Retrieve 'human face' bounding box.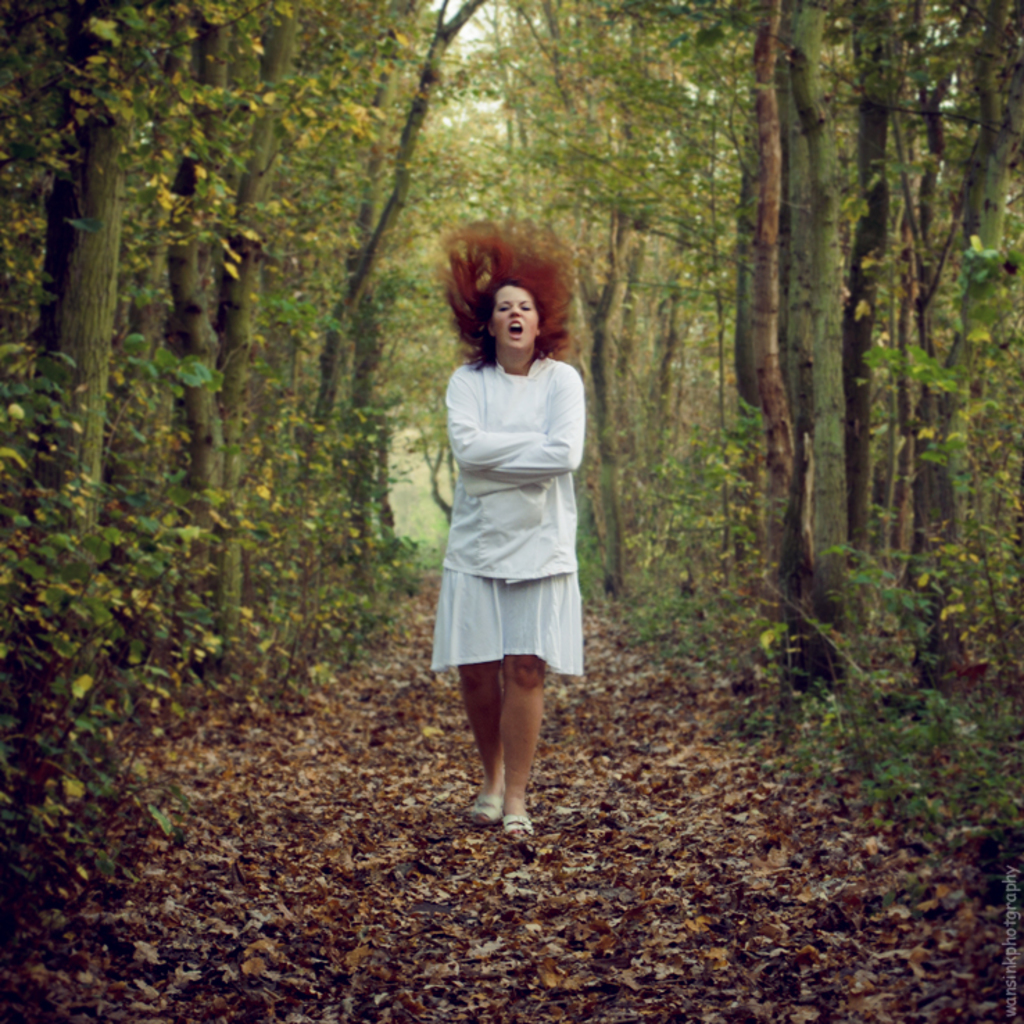
Bounding box: bbox=(493, 289, 538, 354).
